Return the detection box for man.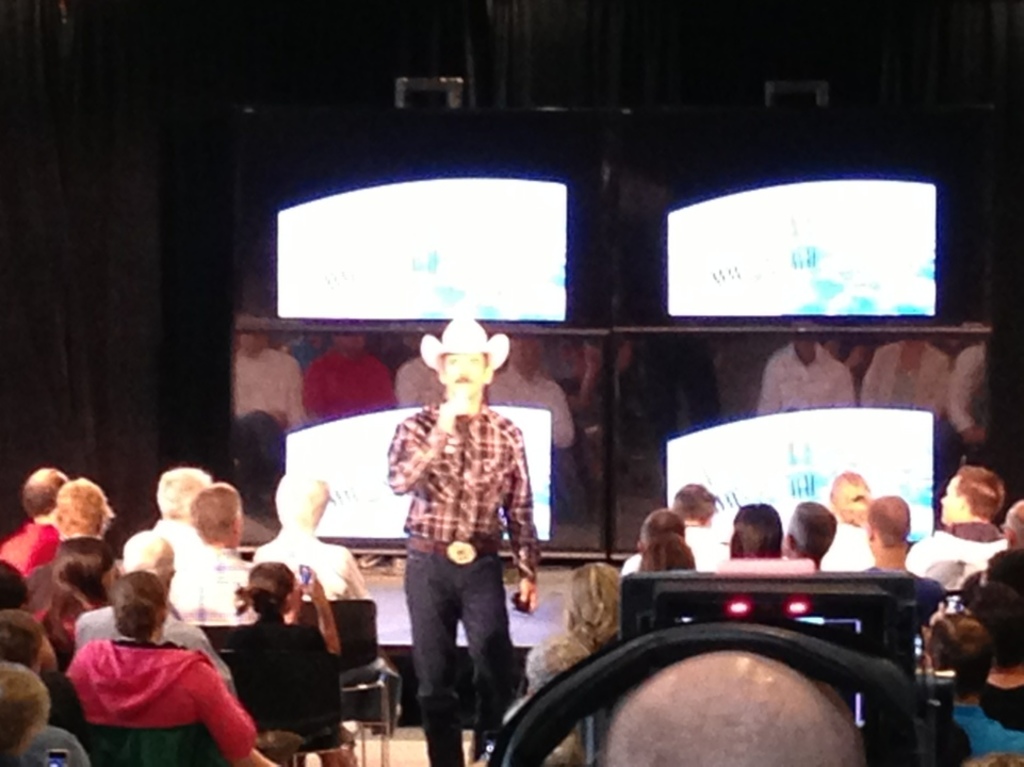
x1=175, y1=484, x2=264, y2=630.
